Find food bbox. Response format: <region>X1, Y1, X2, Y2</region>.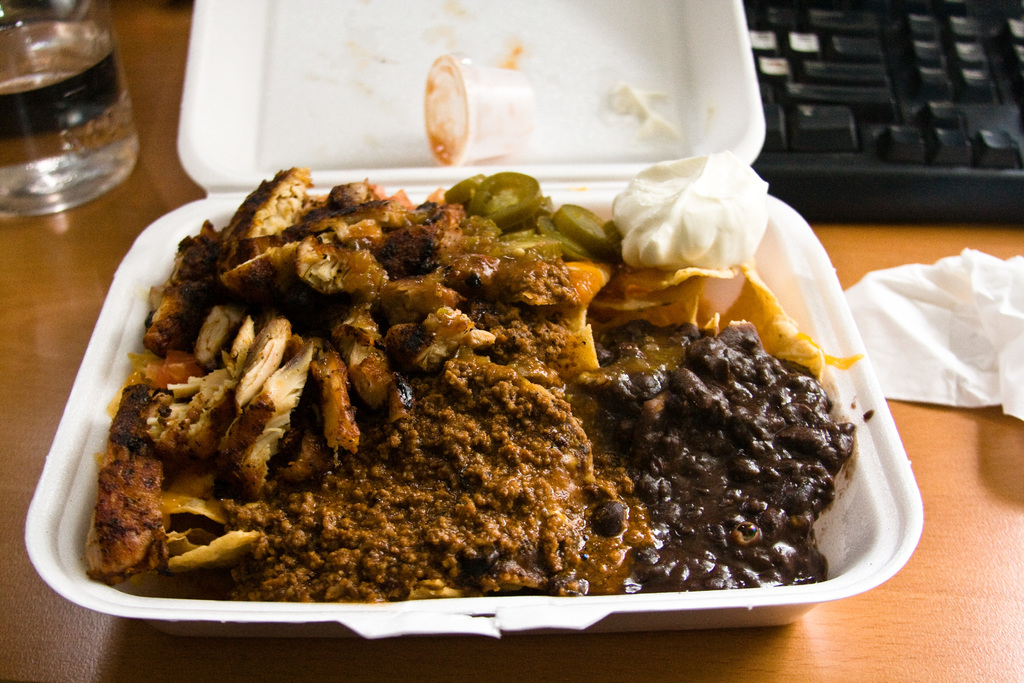
<region>74, 160, 878, 609</region>.
